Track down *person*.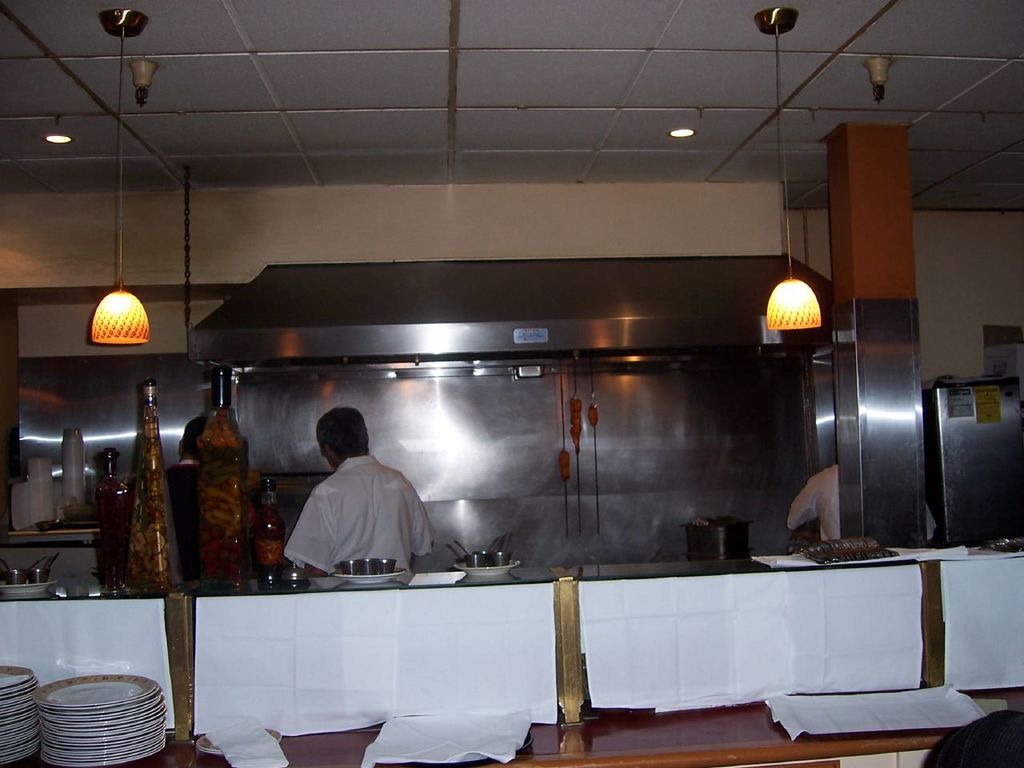
Tracked to detection(285, 404, 435, 578).
